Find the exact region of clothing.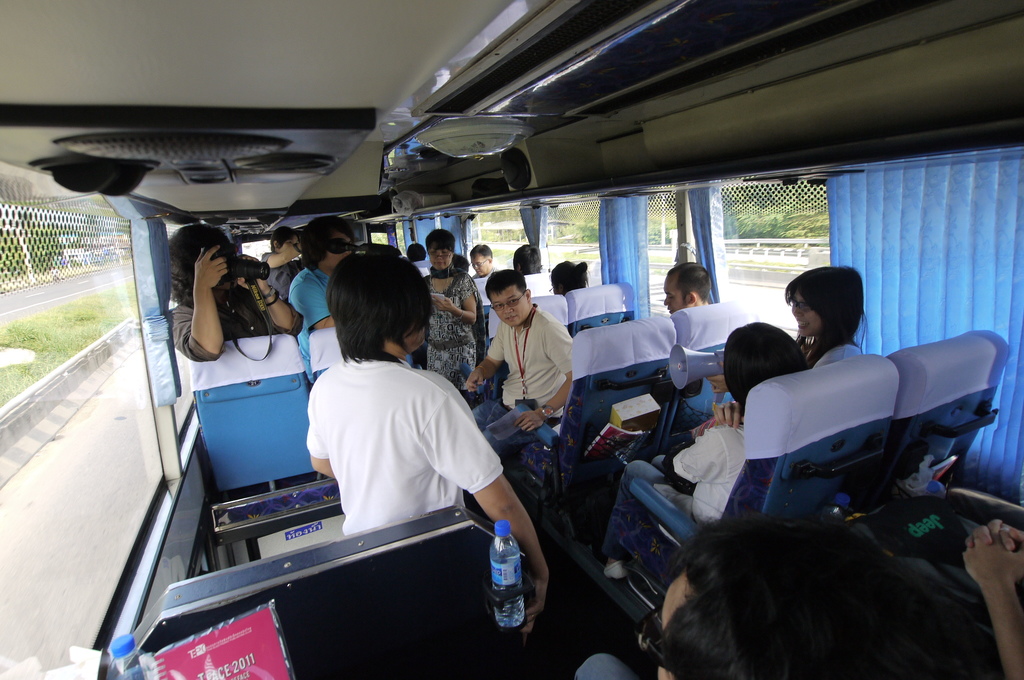
Exact region: (423, 263, 486, 406).
